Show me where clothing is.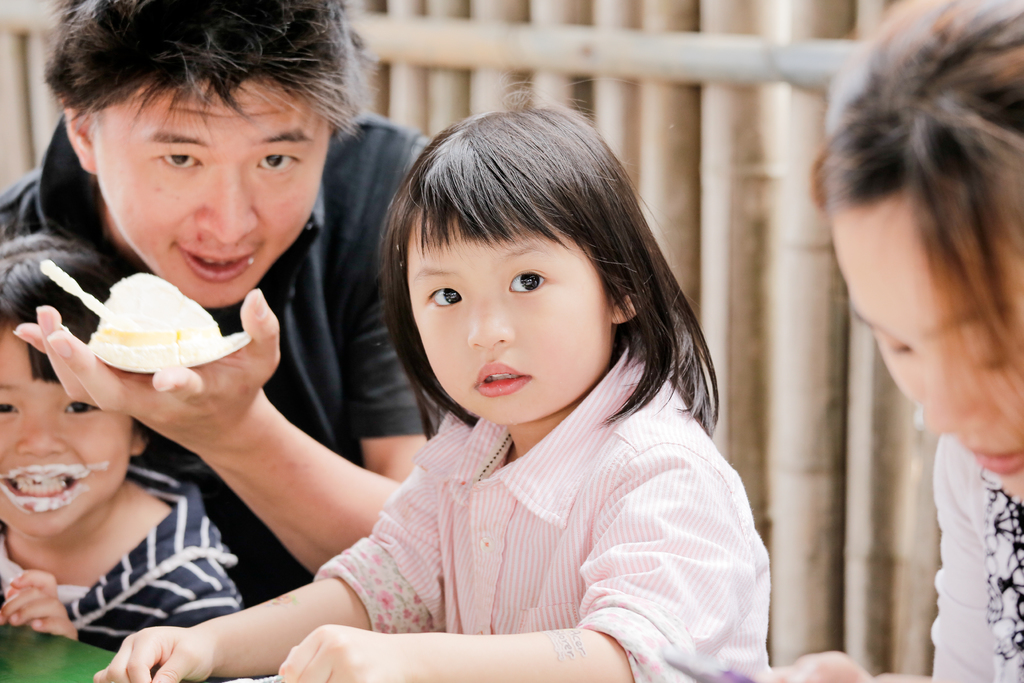
clothing is at pyautogui.locateOnScreen(0, 454, 243, 682).
